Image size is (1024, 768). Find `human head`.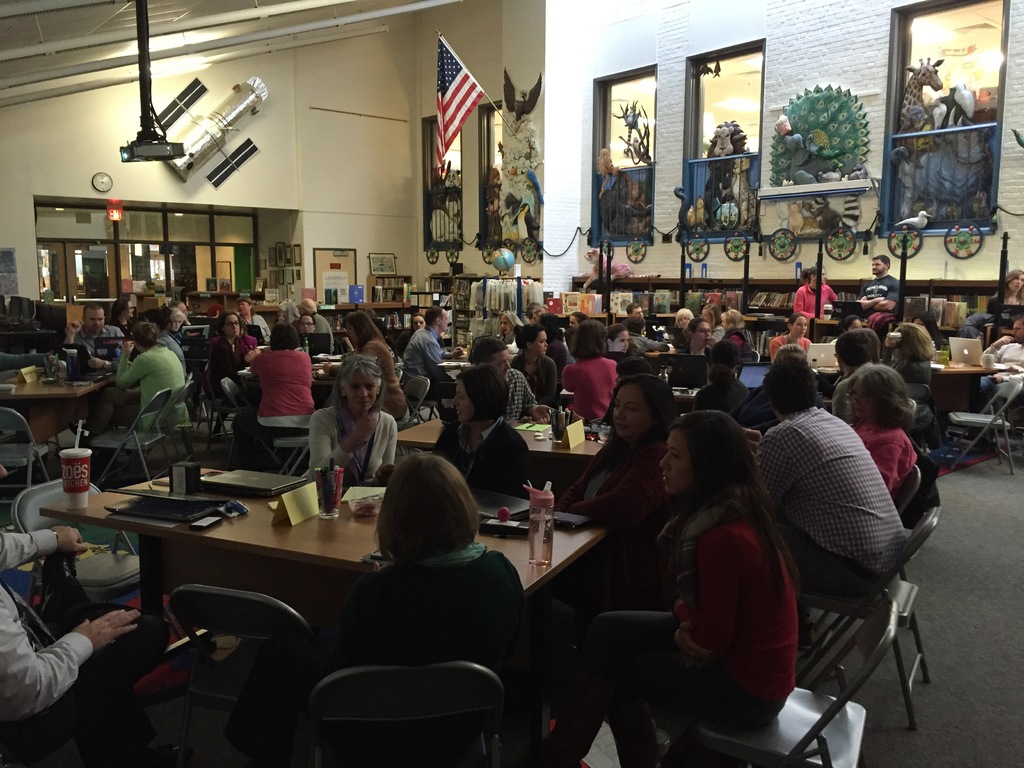
BBox(1009, 321, 1023, 342).
